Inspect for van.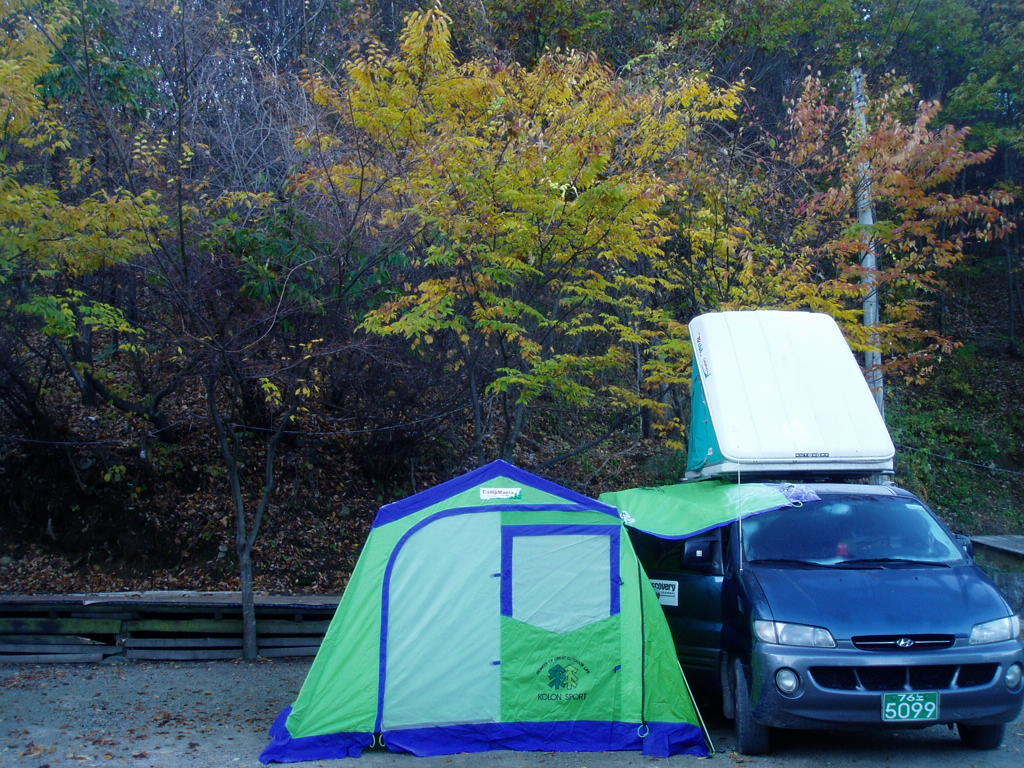
Inspection: x1=636, y1=305, x2=1023, y2=754.
